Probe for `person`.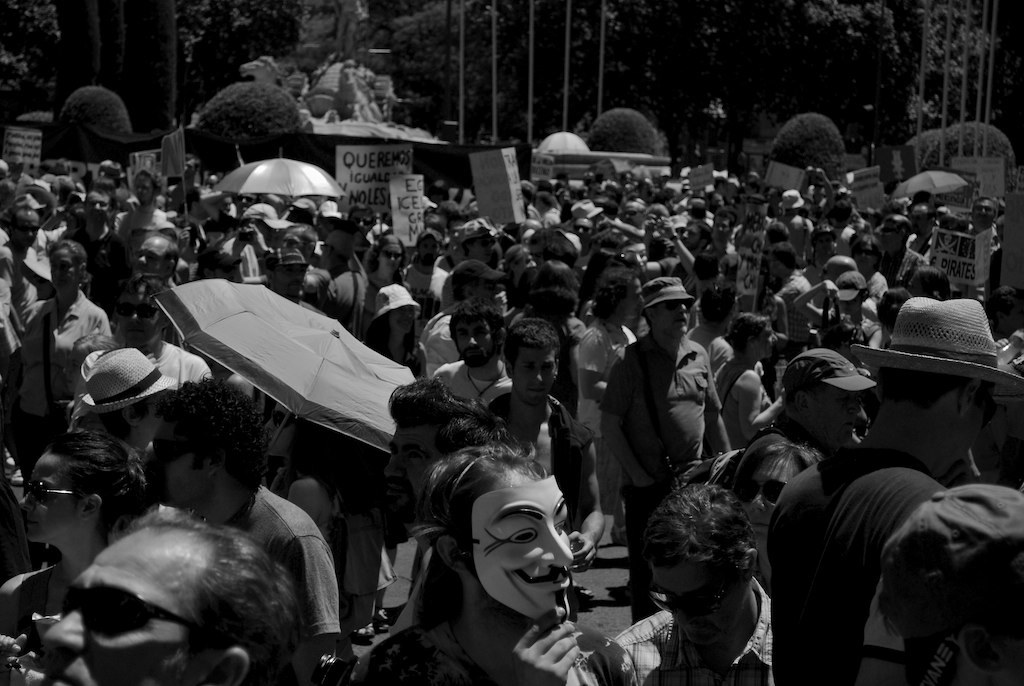
Probe result: 608/273/736/549.
